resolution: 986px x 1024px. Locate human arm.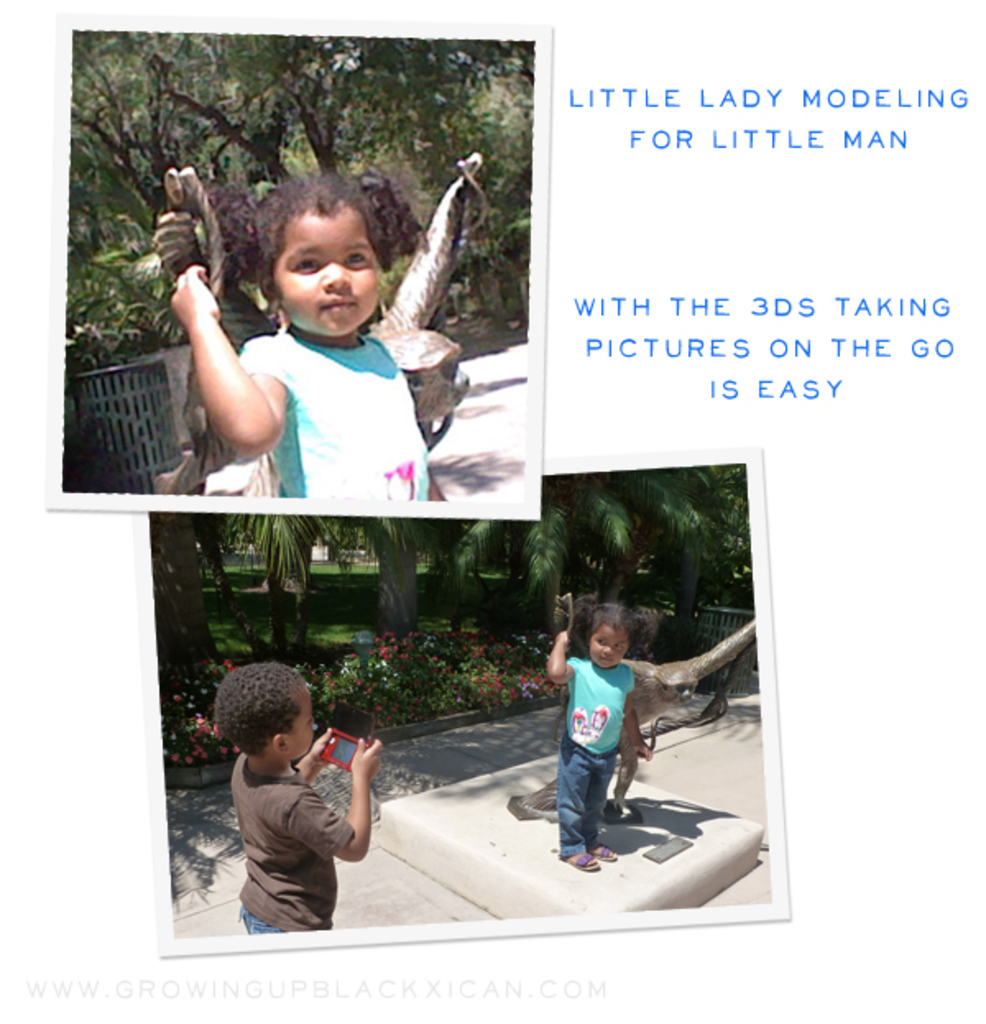
[294,738,385,861].
